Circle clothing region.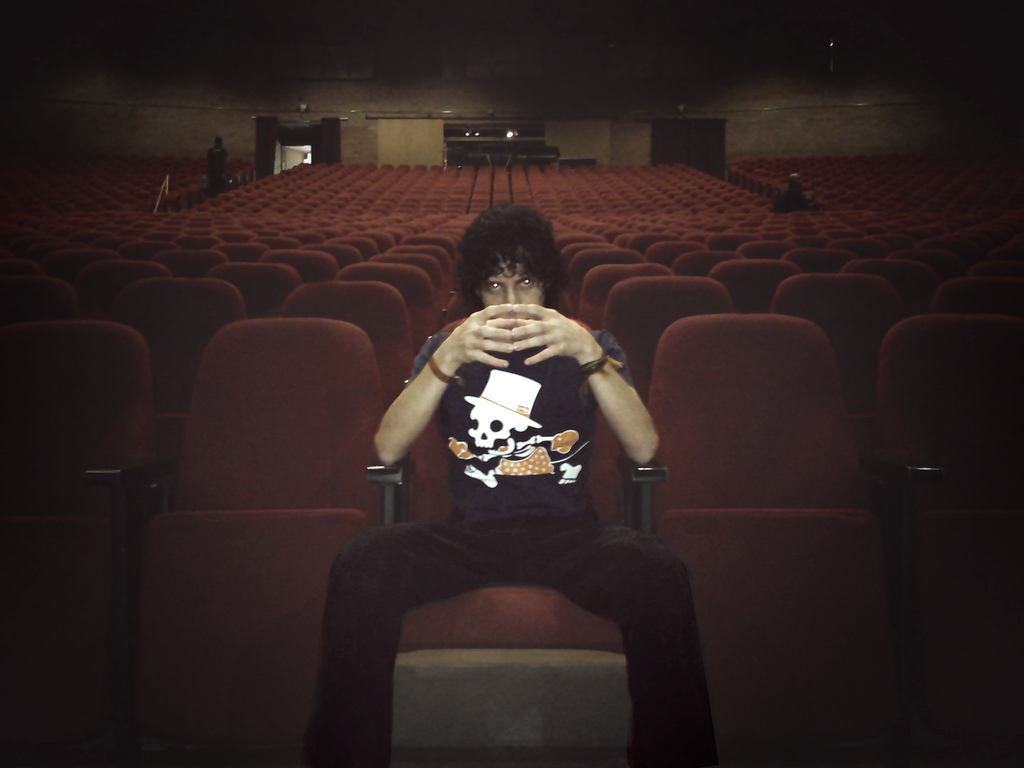
Region: 307, 305, 680, 726.
